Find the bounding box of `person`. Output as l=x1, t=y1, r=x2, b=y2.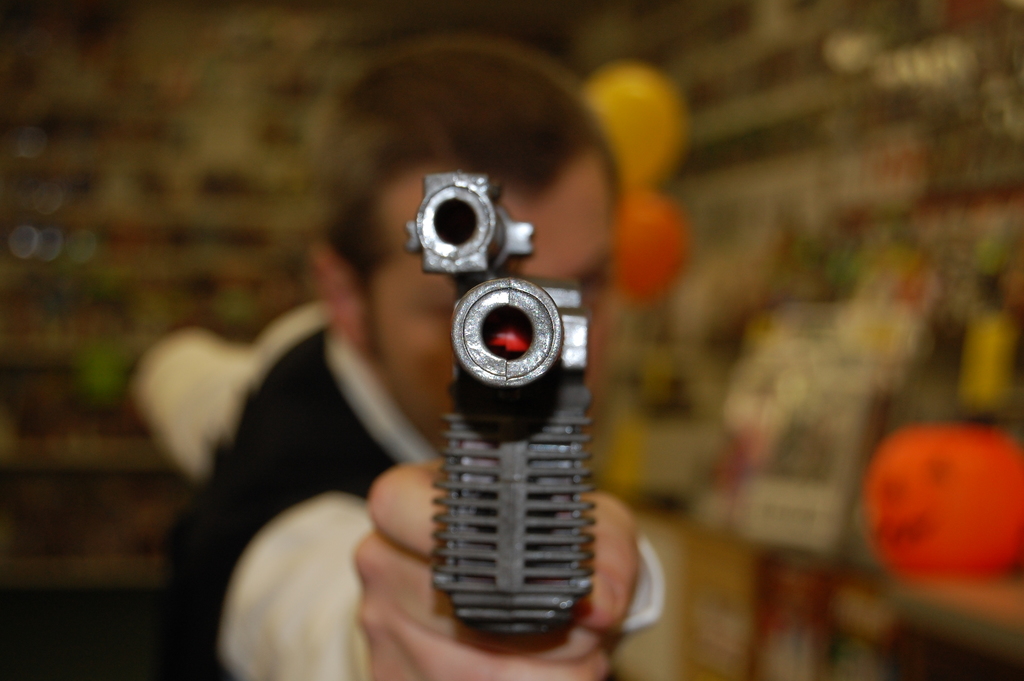
l=106, t=31, r=676, b=680.
